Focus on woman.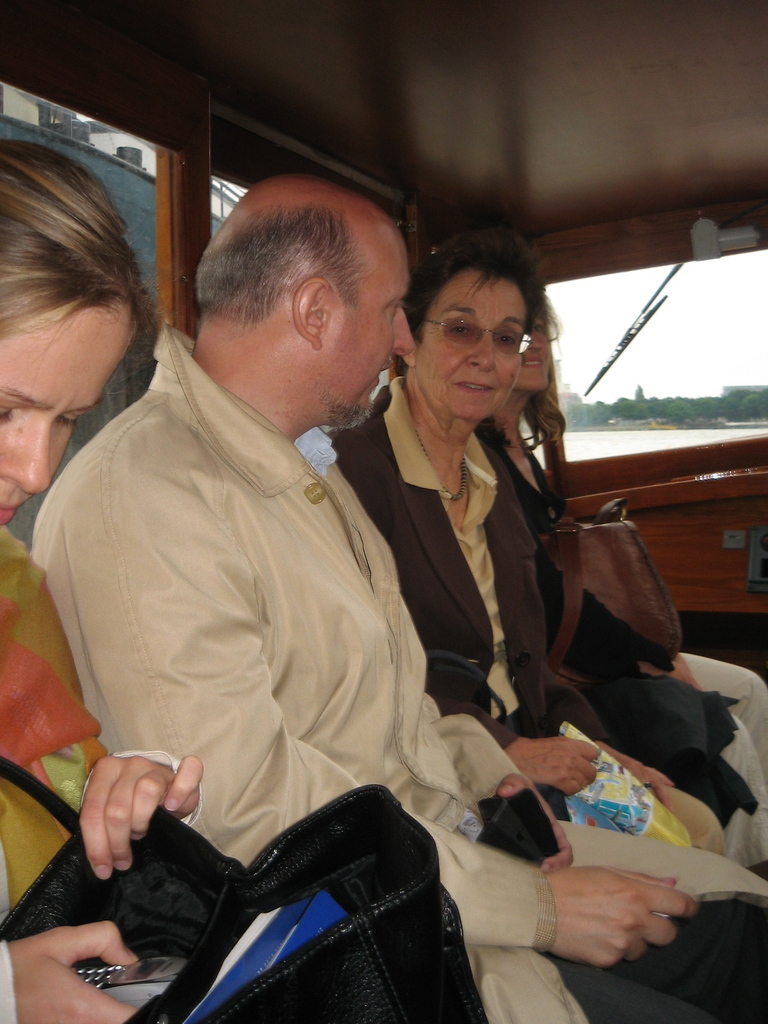
Focused at 0/144/442/1023.
